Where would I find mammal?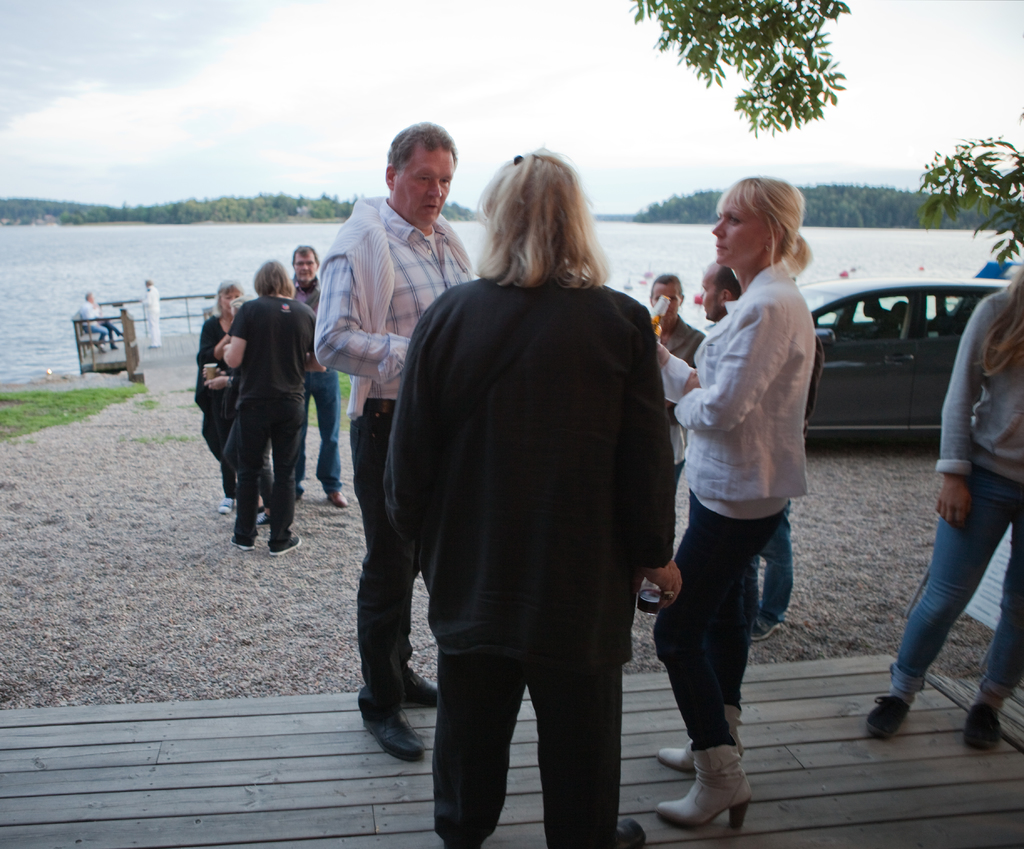
At region(191, 280, 254, 513).
